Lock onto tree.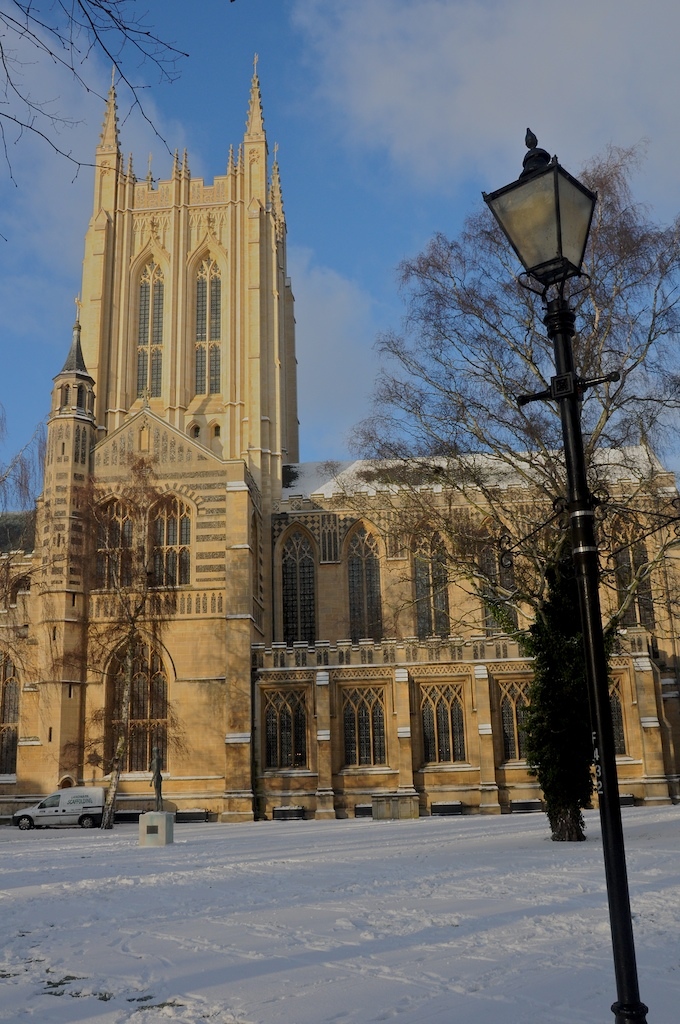
Locked: <region>287, 145, 679, 852</region>.
